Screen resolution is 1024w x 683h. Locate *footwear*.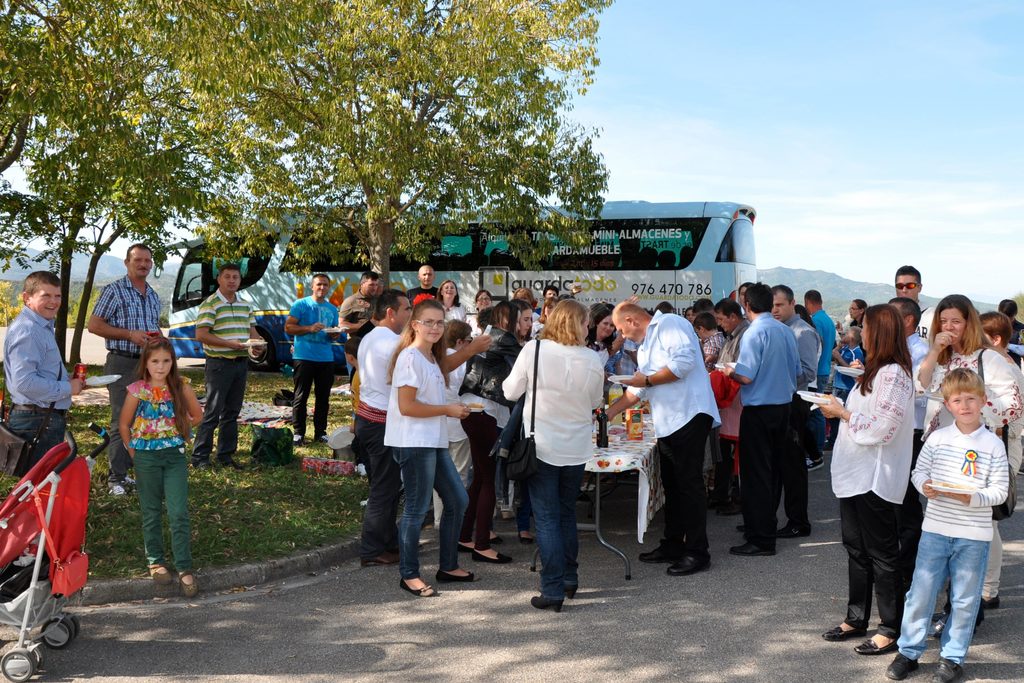
box=[926, 618, 946, 639].
